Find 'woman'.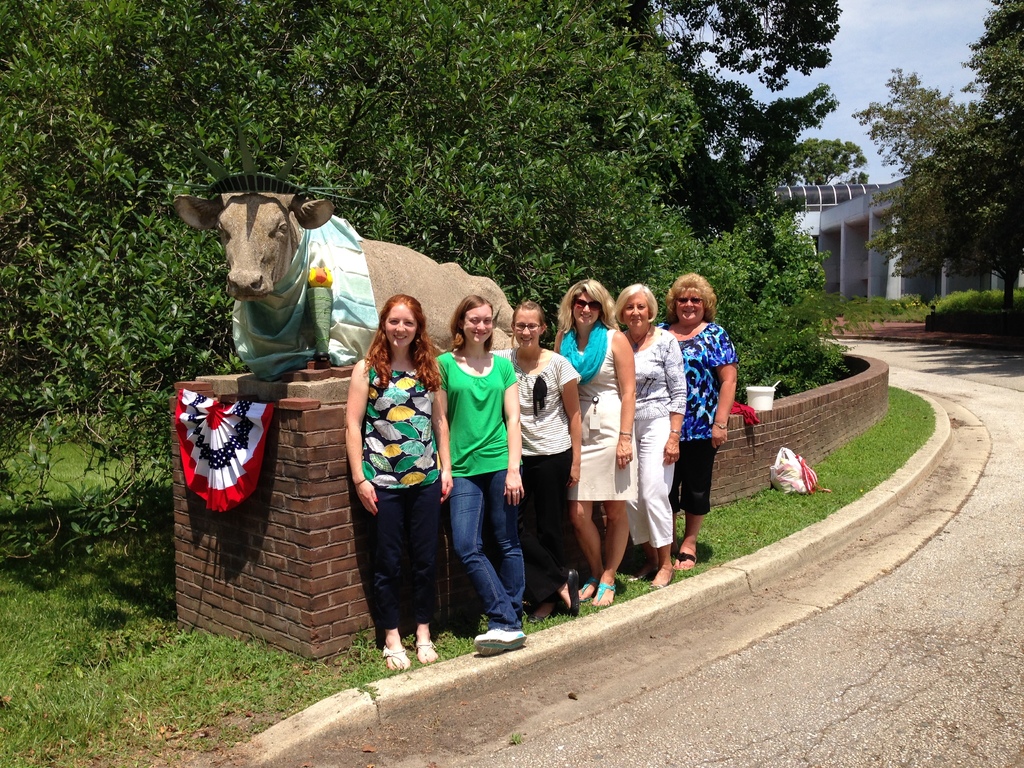
detection(607, 282, 689, 591).
